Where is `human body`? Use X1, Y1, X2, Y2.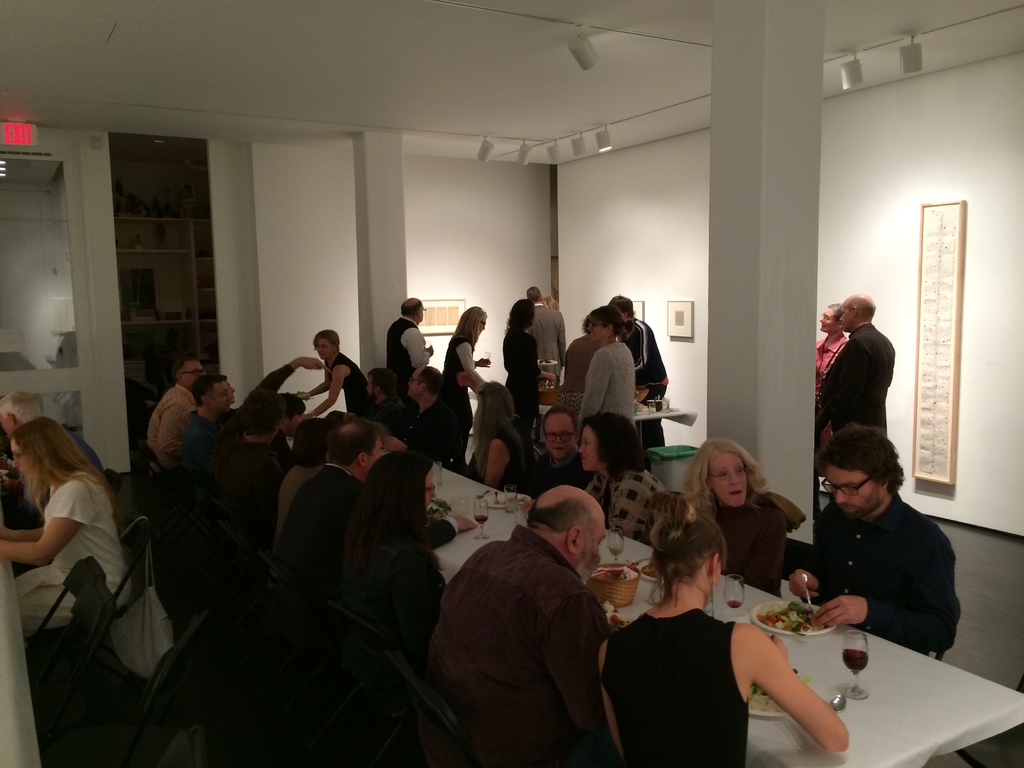
503, 440, 588, 500.
